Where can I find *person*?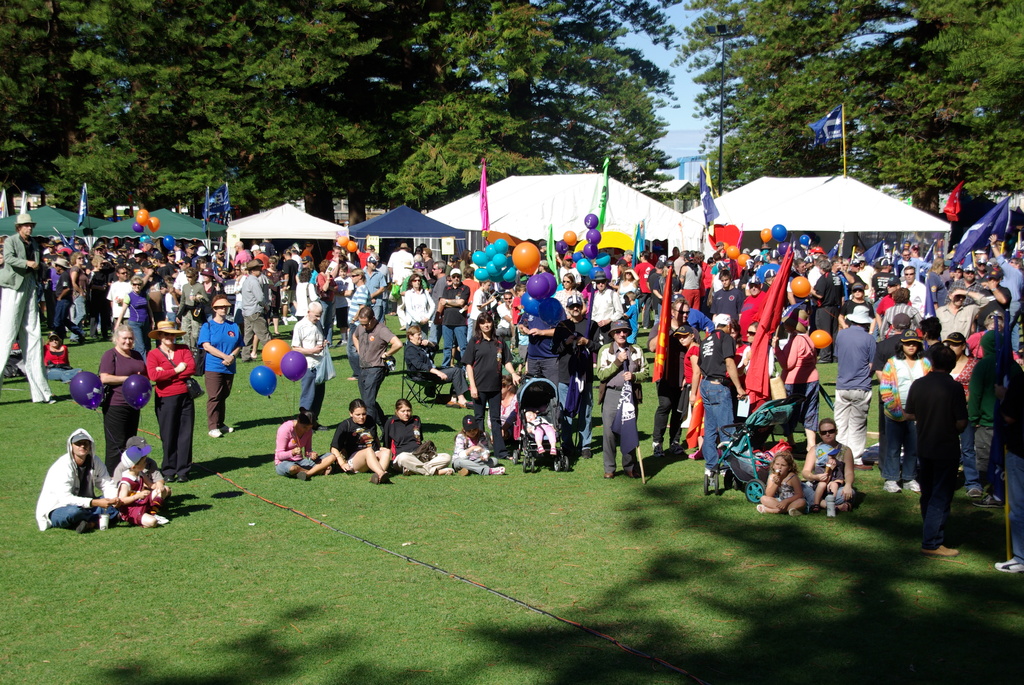
You can find it at 120,445,166,526.
